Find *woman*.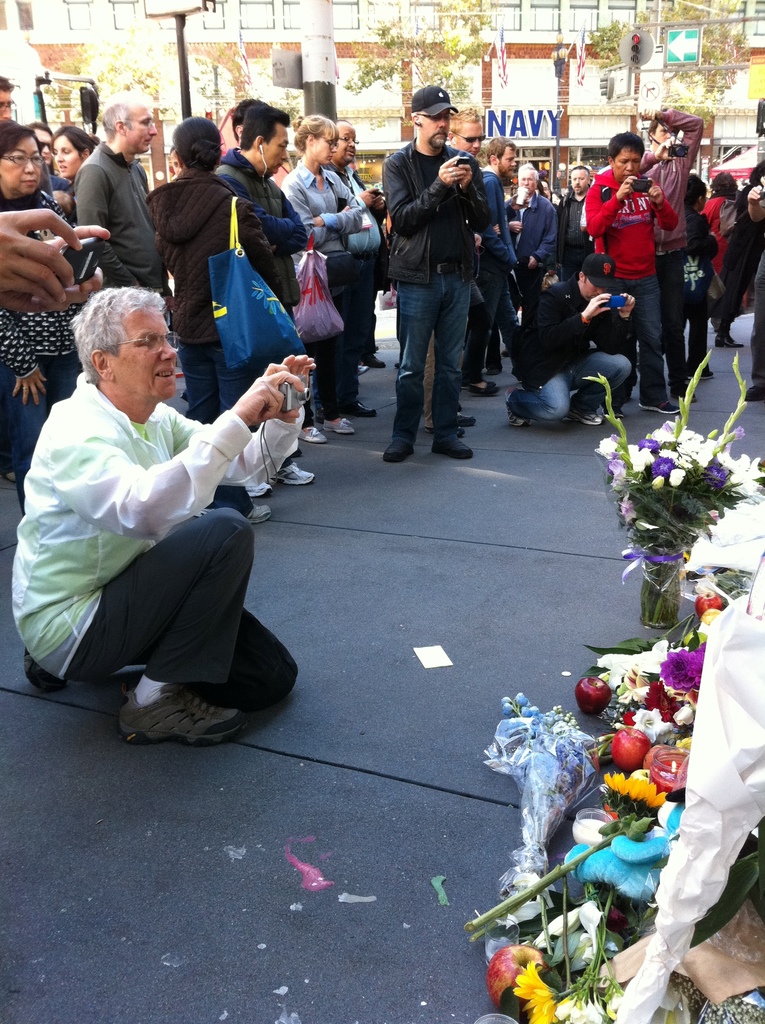
x1=29, y1=127, x2=106, y2=227.
